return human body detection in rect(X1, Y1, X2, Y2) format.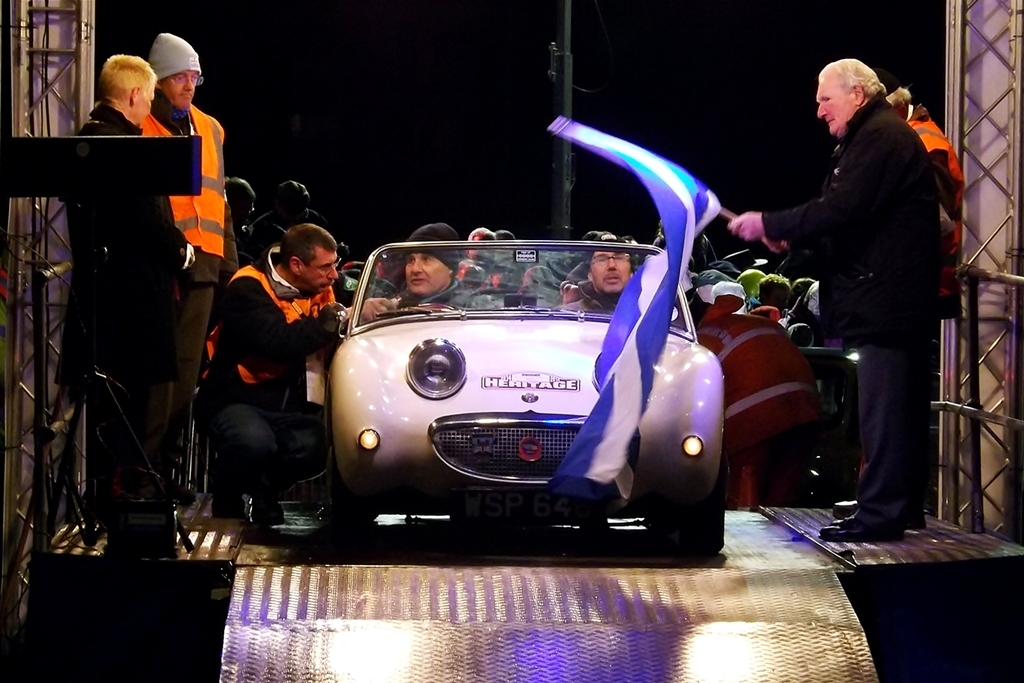
rect(461, 229, 520, 288).
